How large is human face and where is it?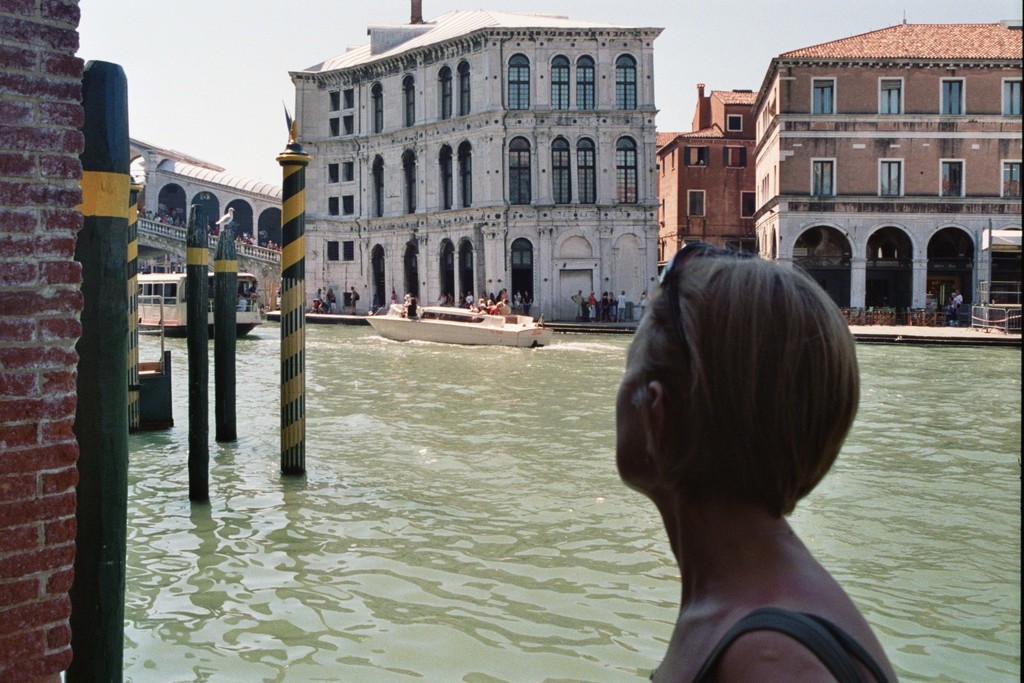
Bounding box: bbox=(616, 317, 655, 490).
